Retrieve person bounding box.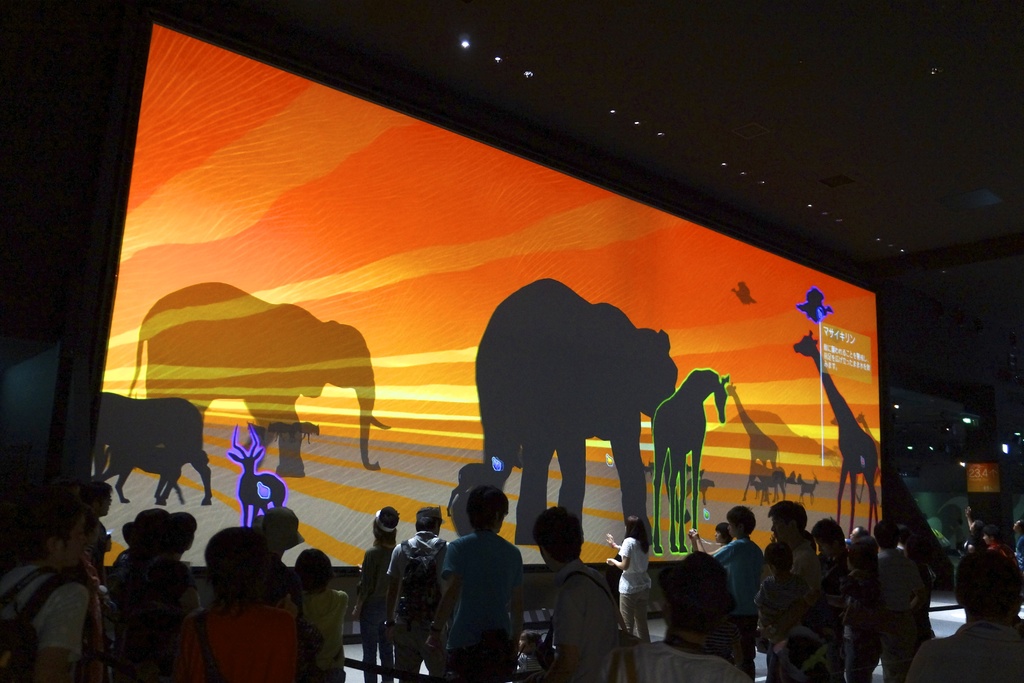
Bounding box: 771, 498, 811, 592.
